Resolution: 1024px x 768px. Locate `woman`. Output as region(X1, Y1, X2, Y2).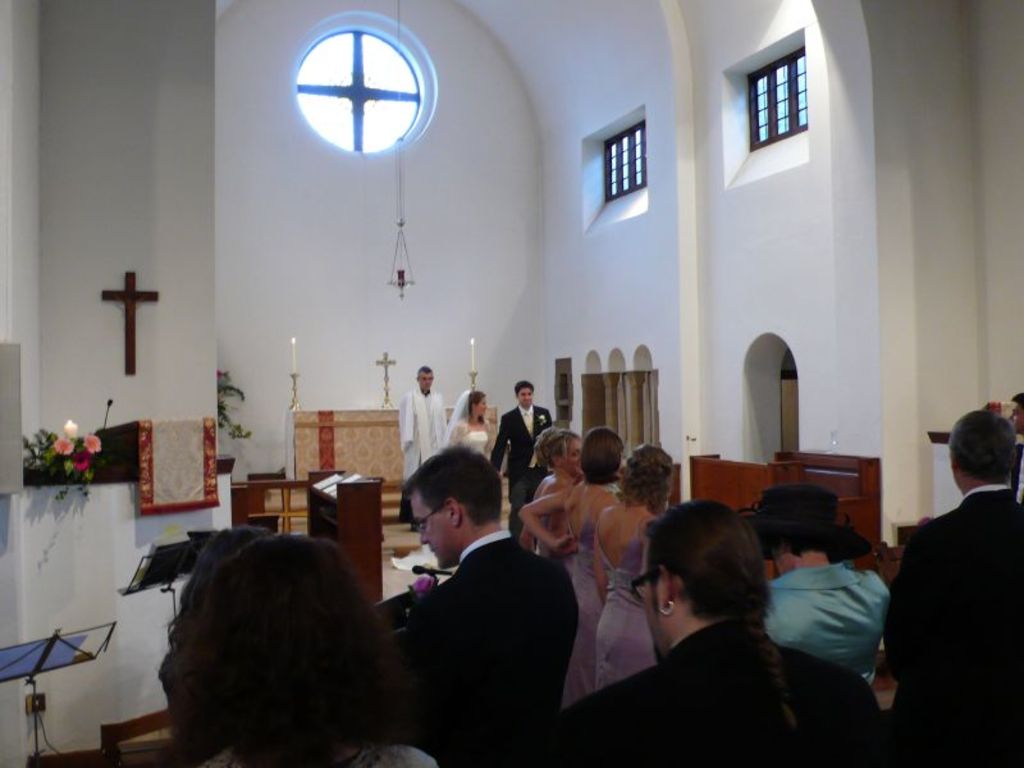
region(591, 442, 680, 692).
